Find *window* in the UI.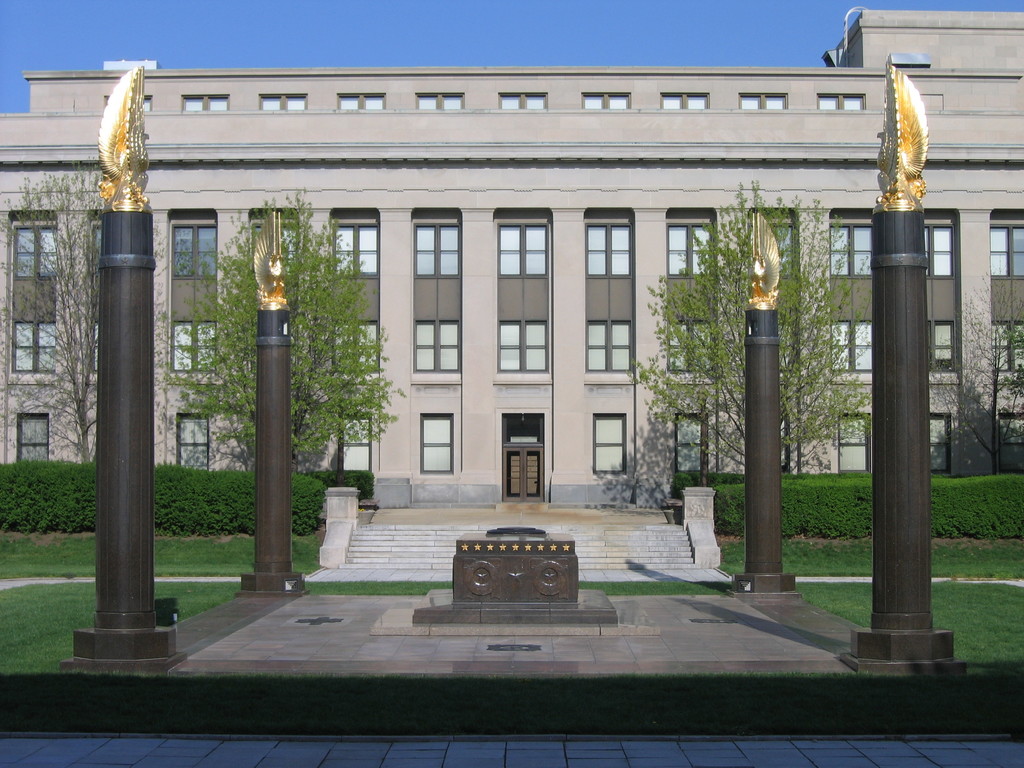
UI element at (x1=90, y1=226, x2=104, y2=271).
